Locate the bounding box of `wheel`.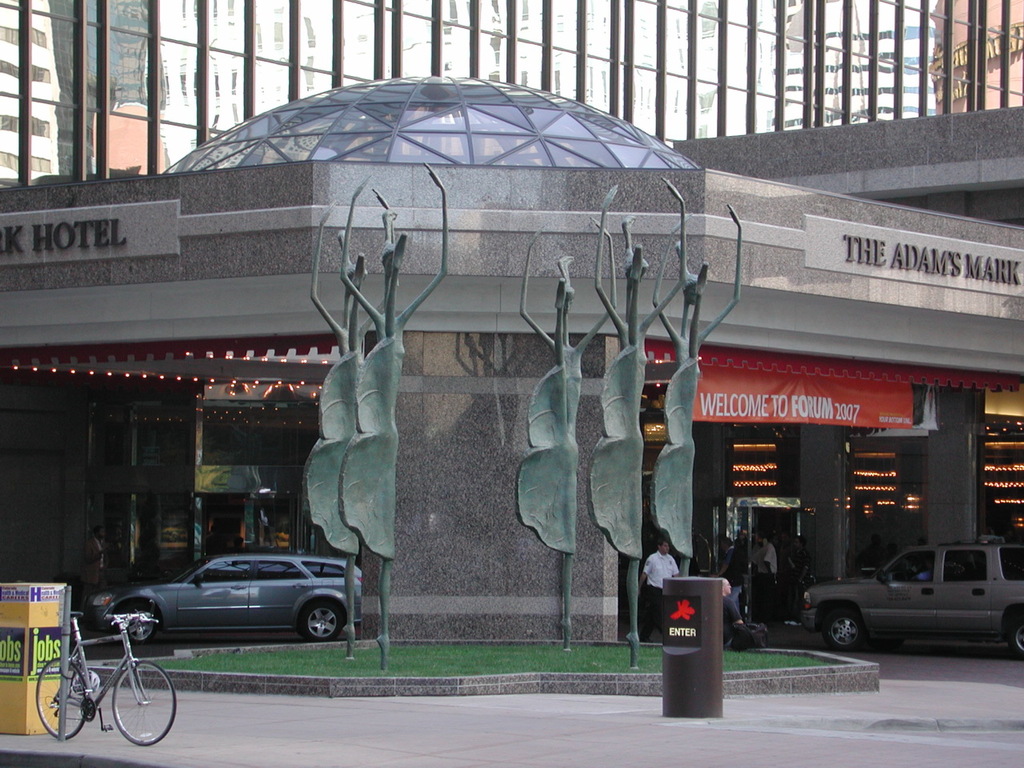
Bounding box: locate(822, 610, 864, 650).
